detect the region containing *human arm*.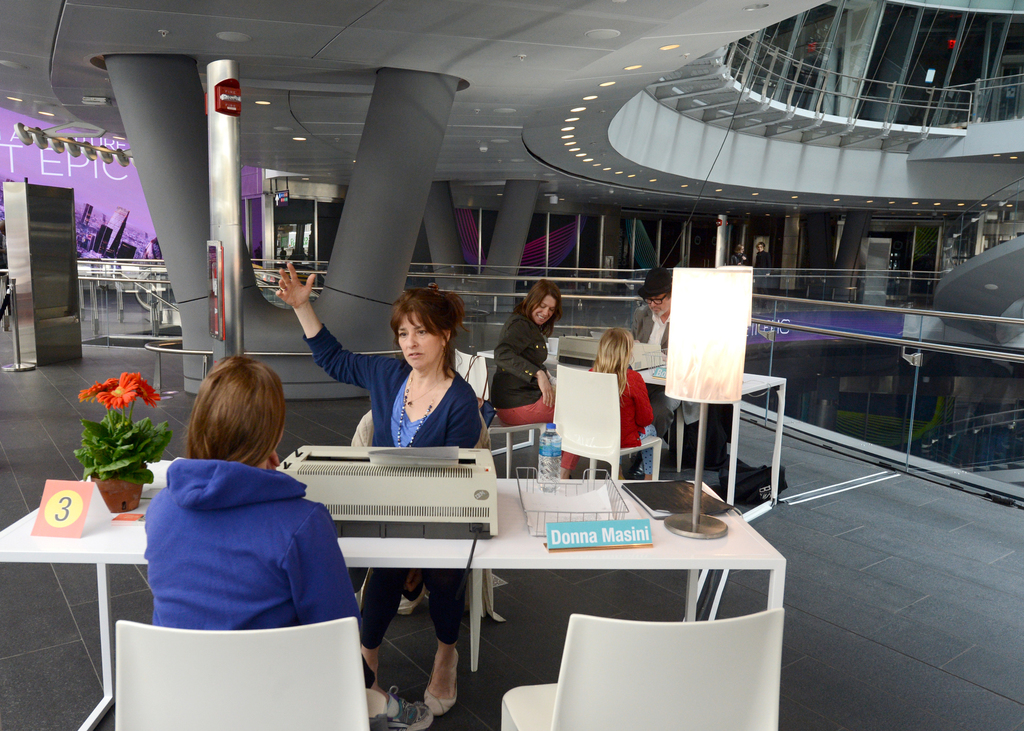
275,266,379,387.
